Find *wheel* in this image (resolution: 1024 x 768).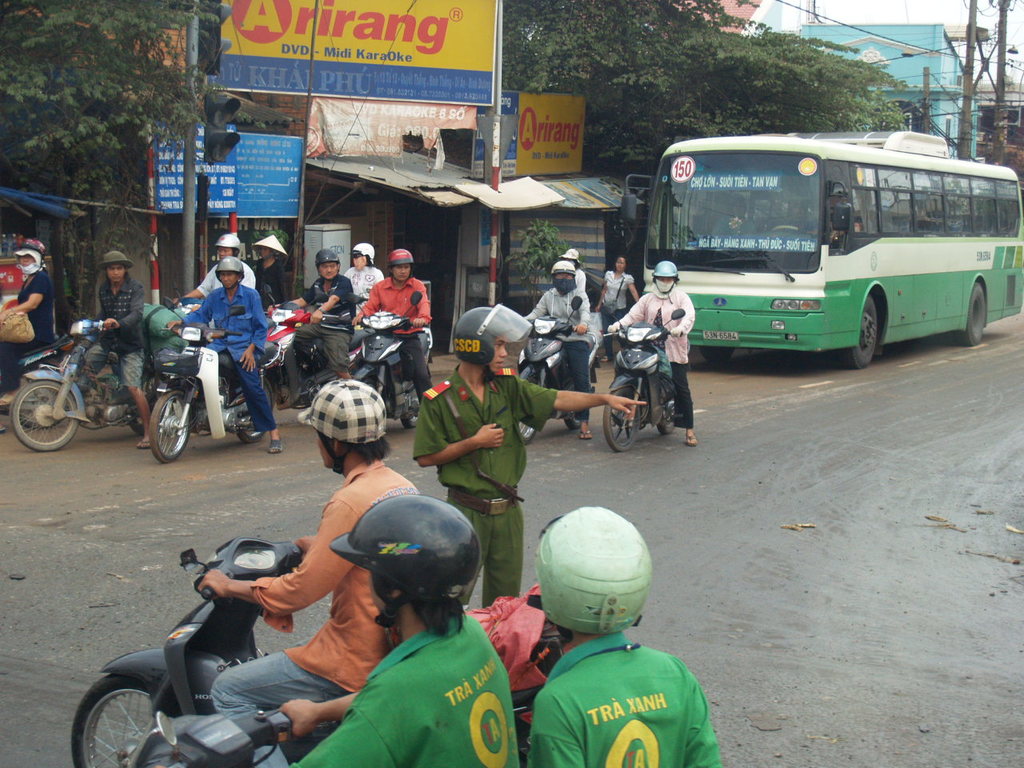
(771,226,805,234).
